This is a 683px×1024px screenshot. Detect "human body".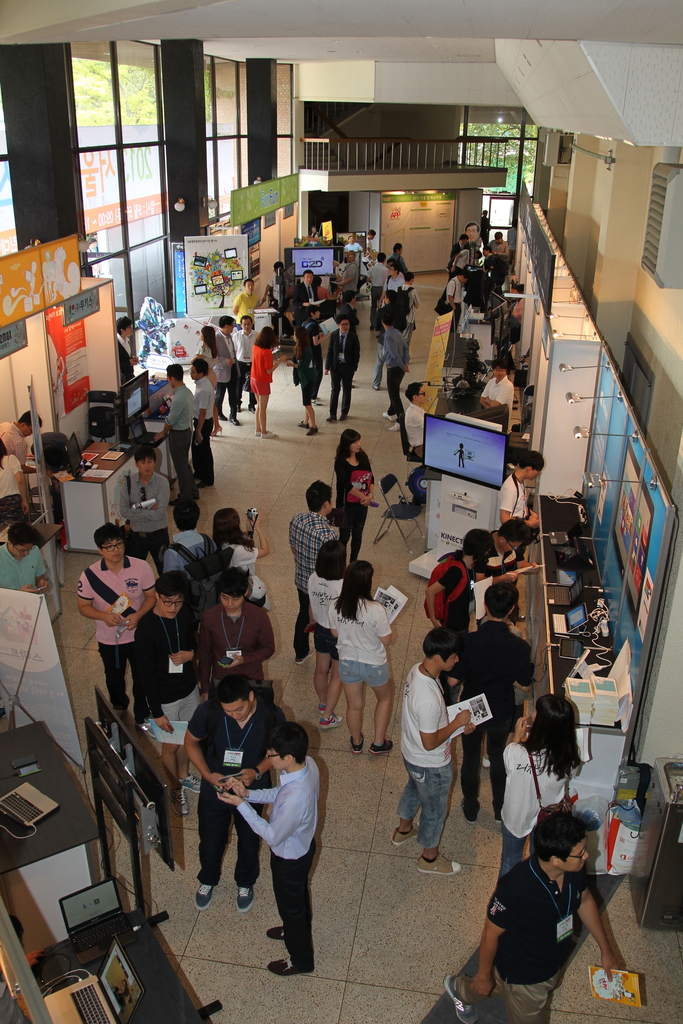
<bbox>290, 274, 327, 325</bbox>.
